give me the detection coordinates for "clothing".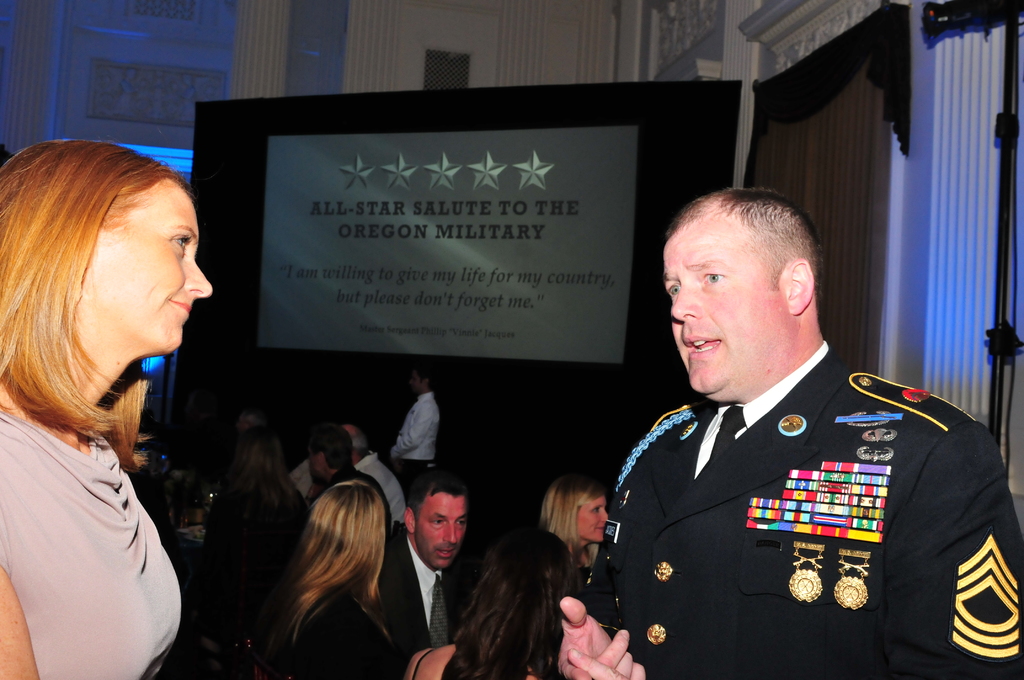
<bbox>389, 393, 439, 498</bbox>.
